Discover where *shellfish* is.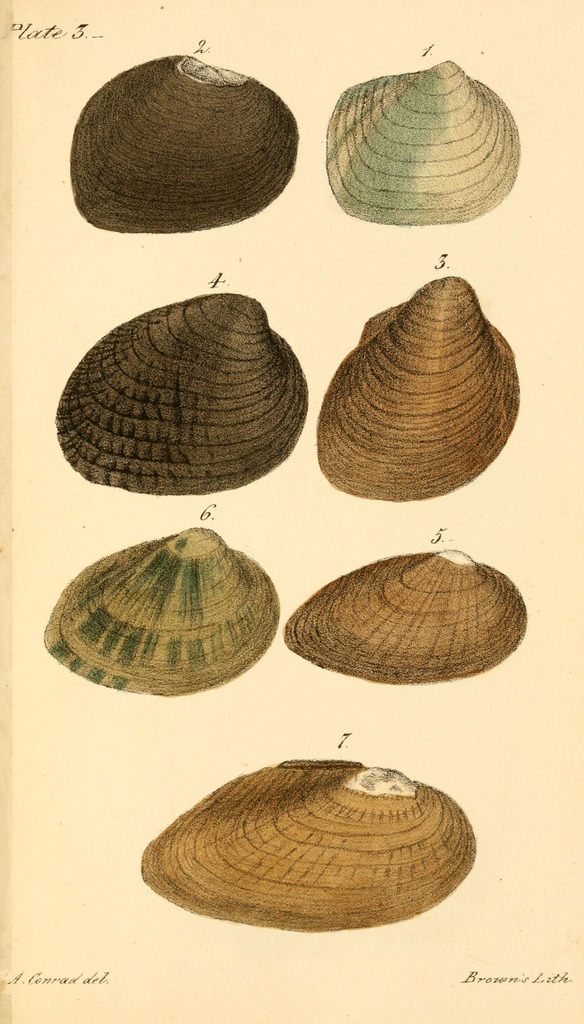
Discovered at x1=323 y1=57 x2=524 y2=234.
